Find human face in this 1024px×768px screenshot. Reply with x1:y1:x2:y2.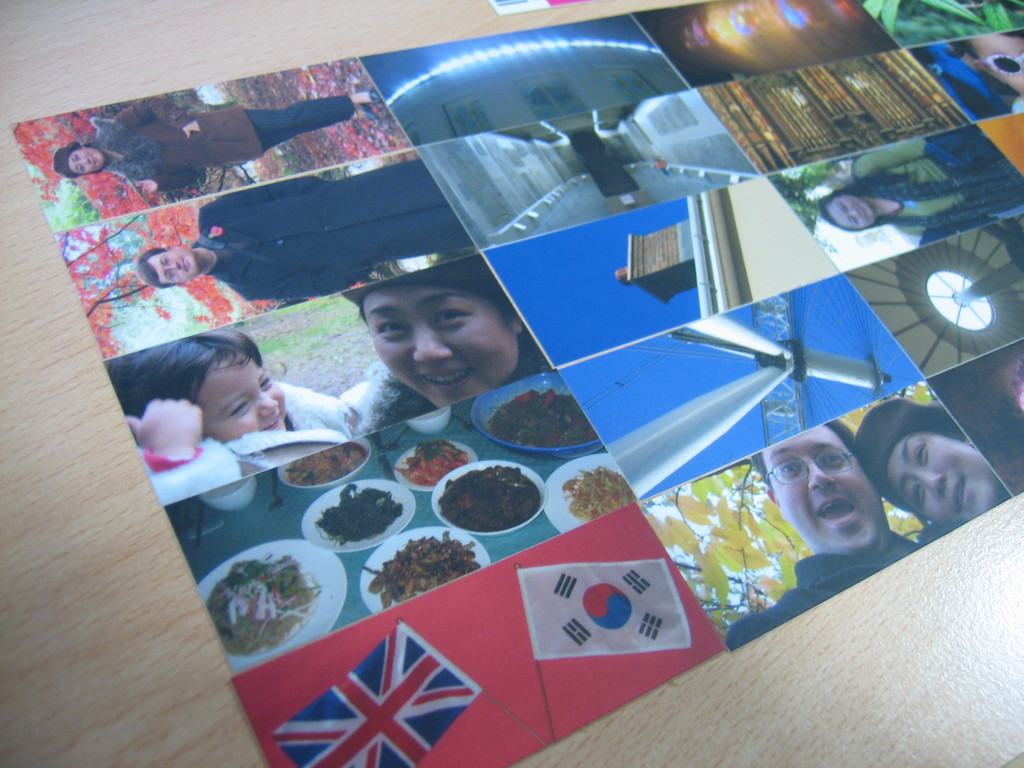
834:193:874:230.
